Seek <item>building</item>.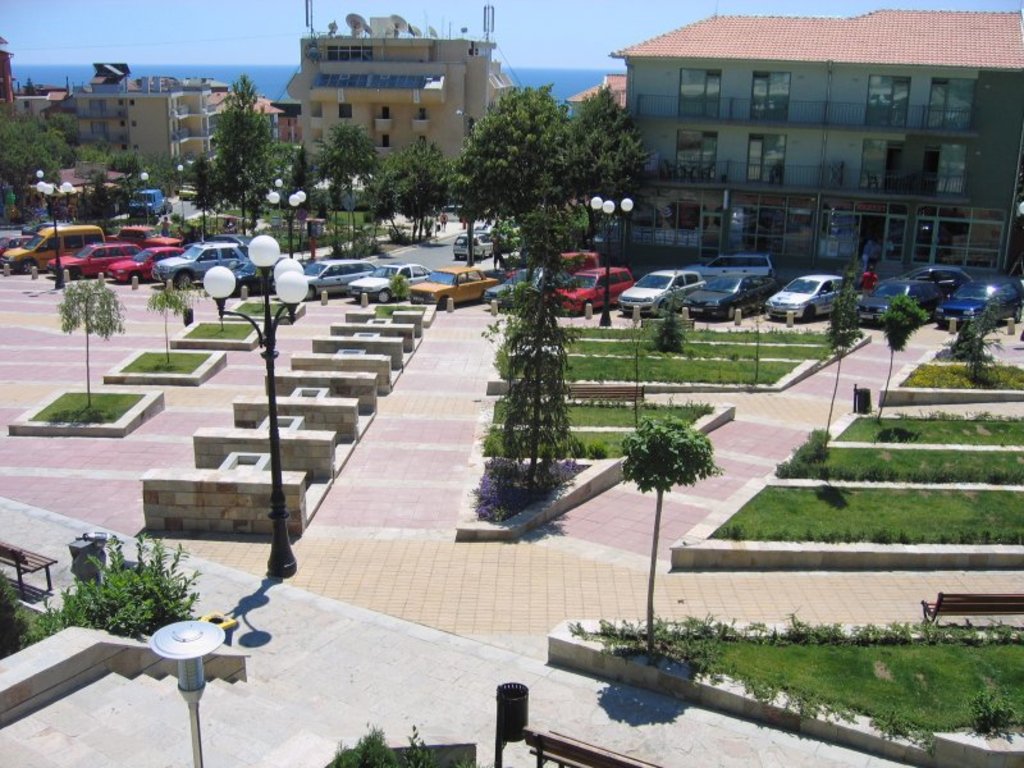
crop(10, 77, 280, 191).
